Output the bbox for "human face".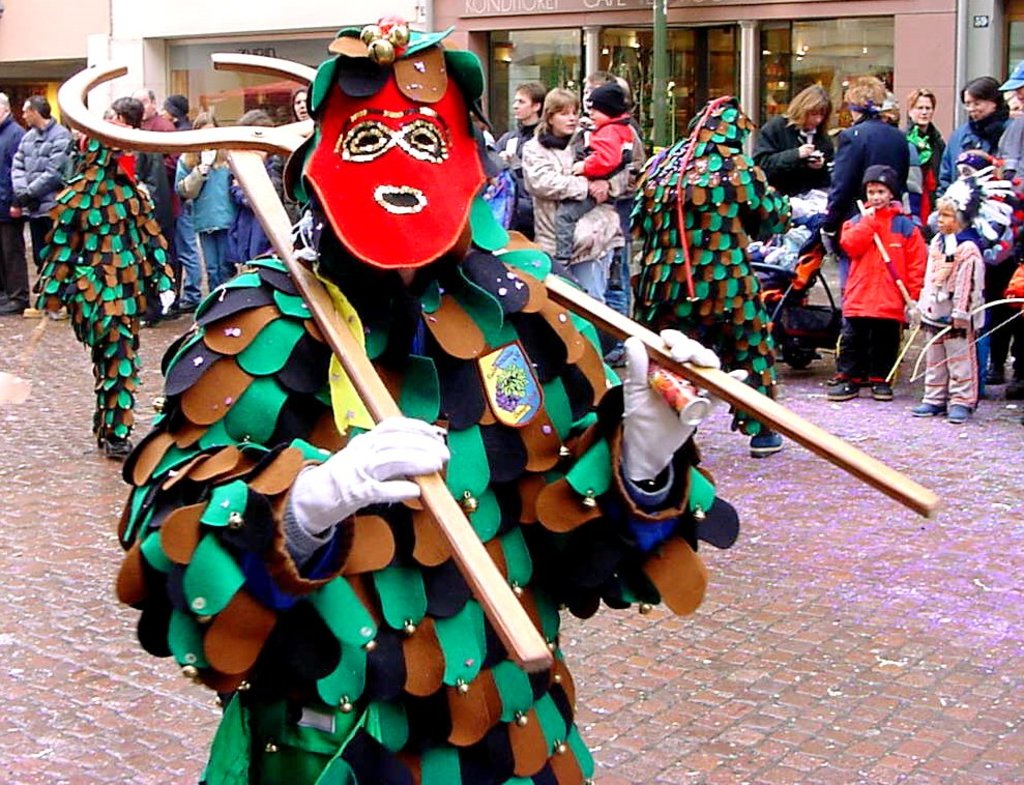
box=[290, 92, 304, 117].
